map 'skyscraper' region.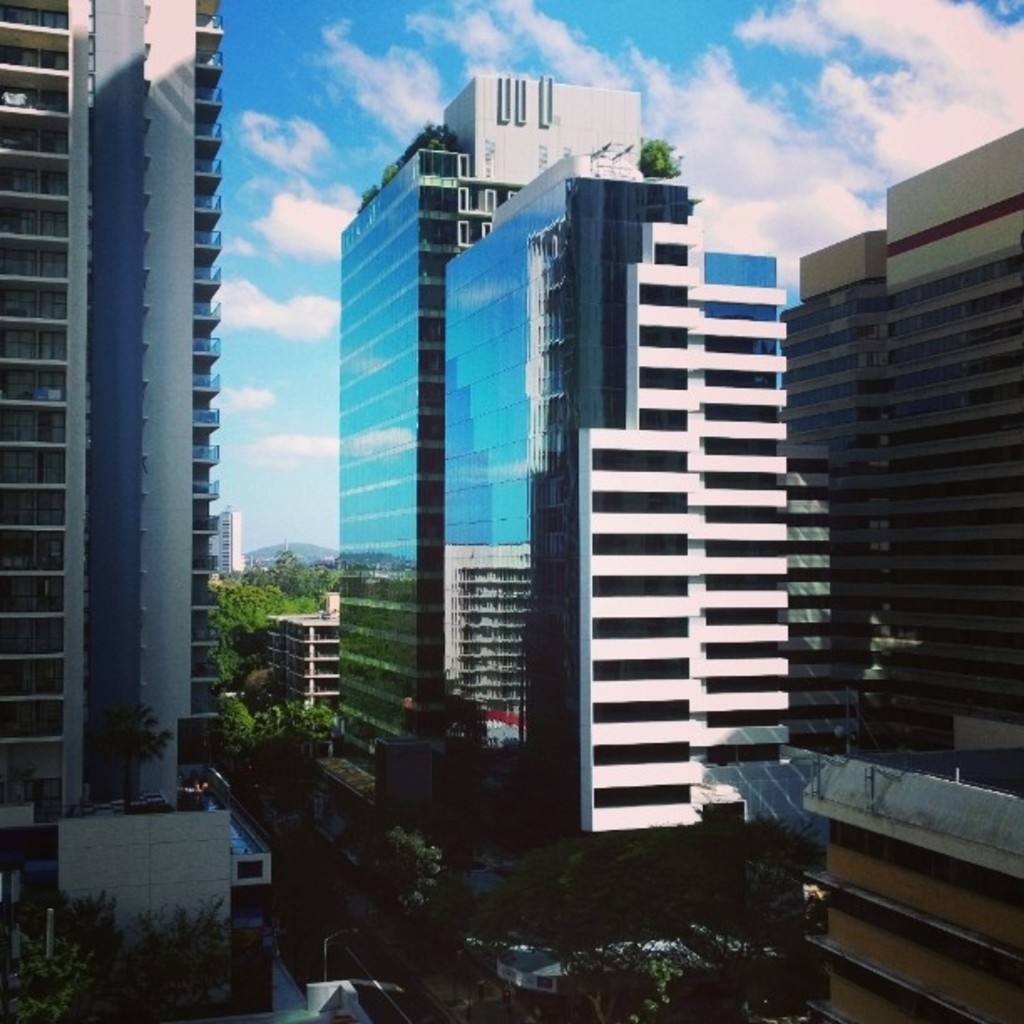
Mapped to left=430, top=139, right=716, bottom=778.
